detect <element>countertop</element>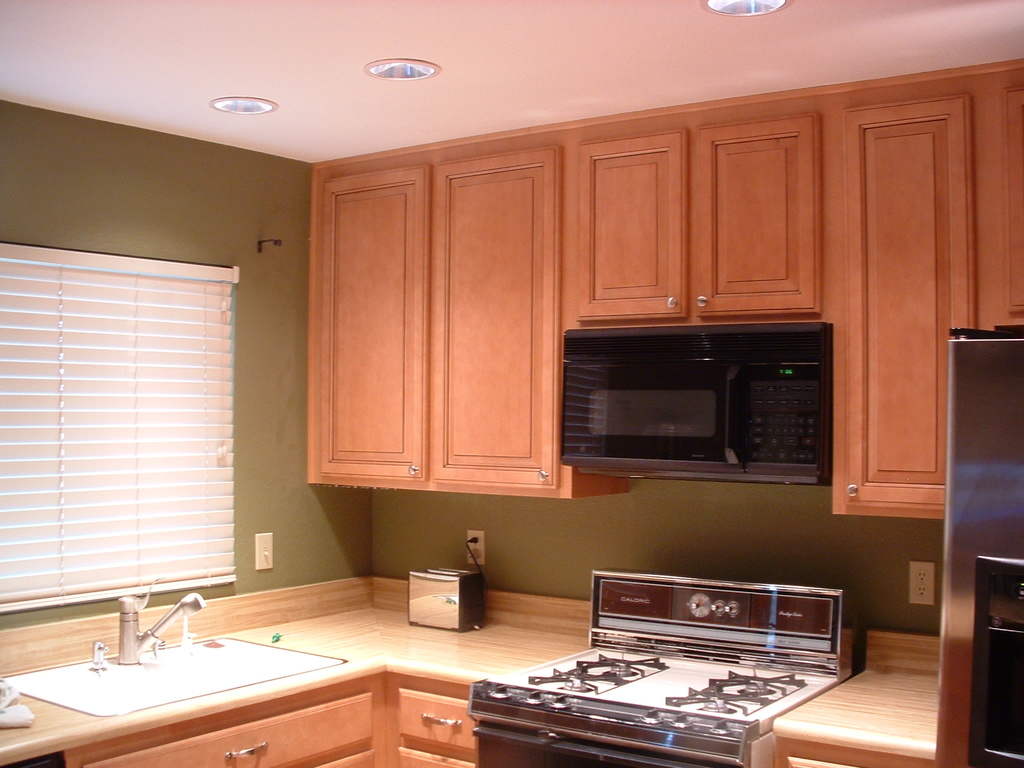
pyautogui.locateOnScreen(0, 567, 934, 767)
